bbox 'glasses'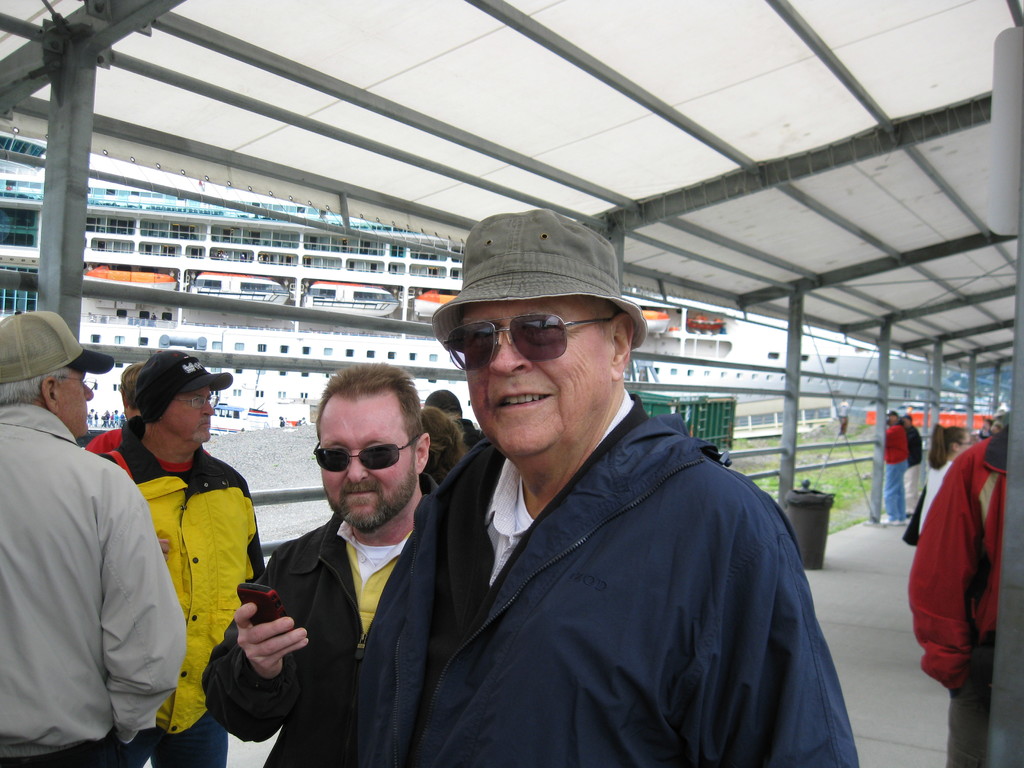
<bbox>177, 395, 220, 415</bbox>
